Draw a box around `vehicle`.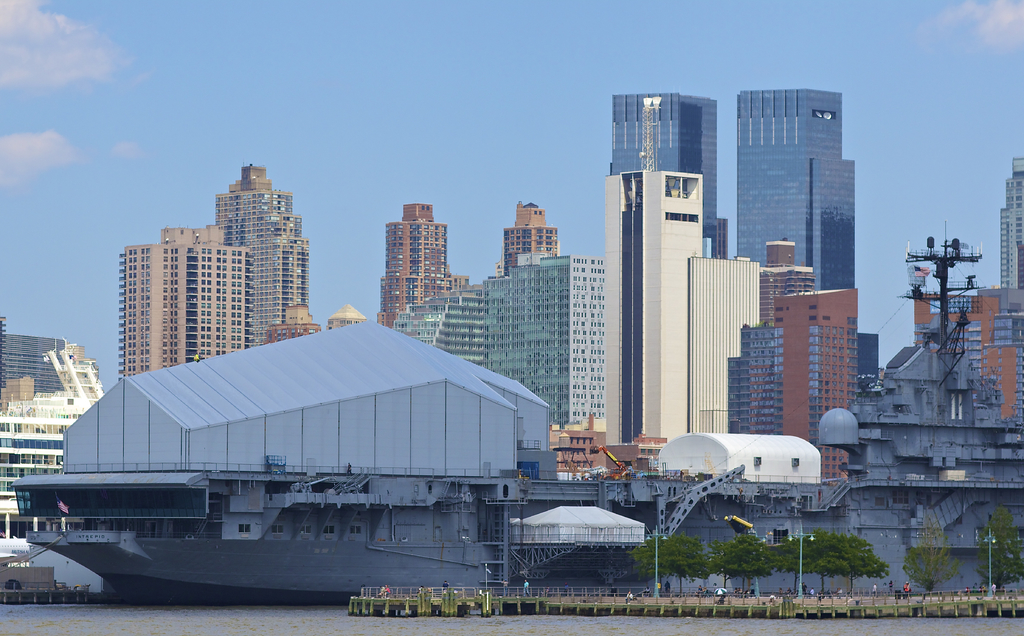
(602,446,629,480).
